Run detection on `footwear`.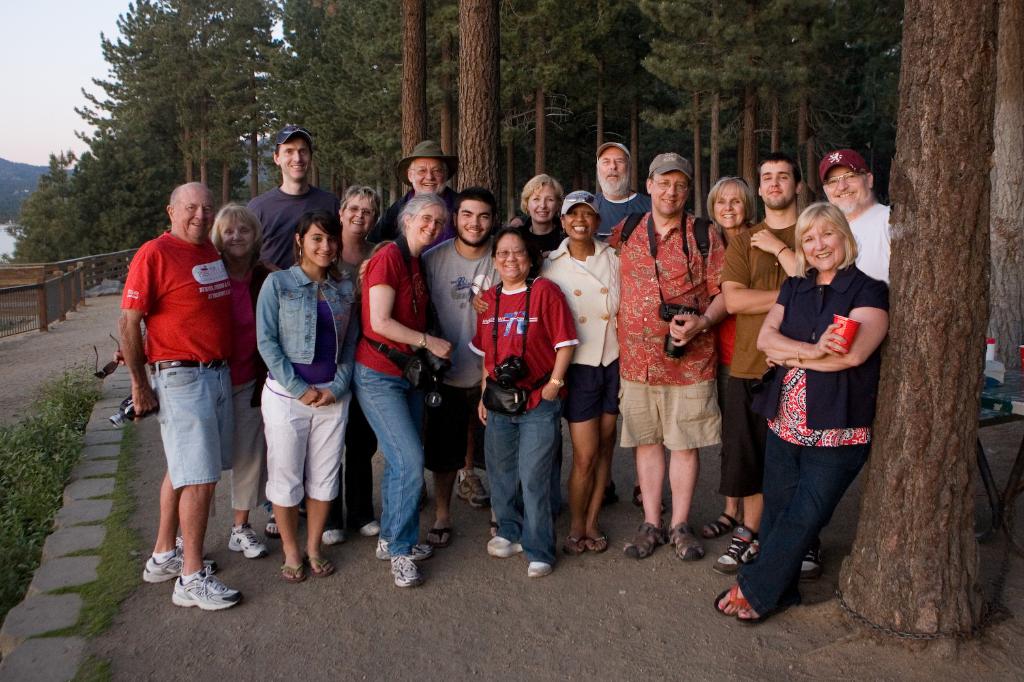
Result: crop(173, 563, 241, 608).
